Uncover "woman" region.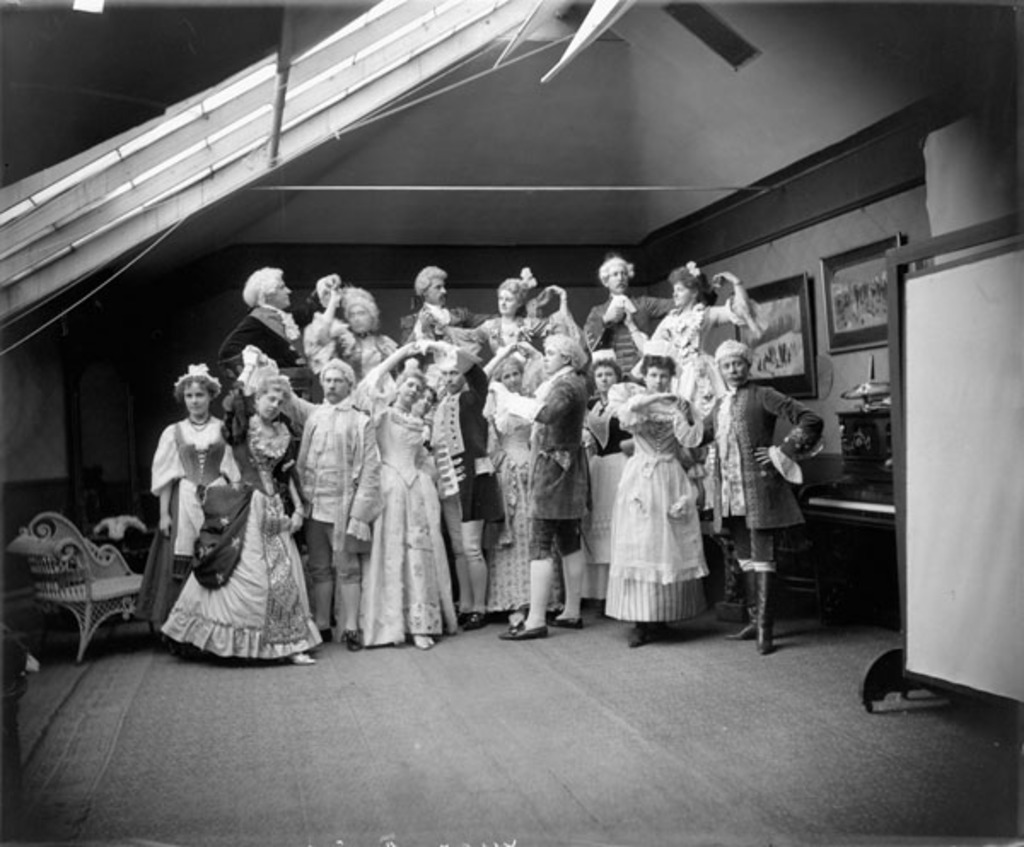
Uncovered: bbox=[352, 383, 457, 647].
